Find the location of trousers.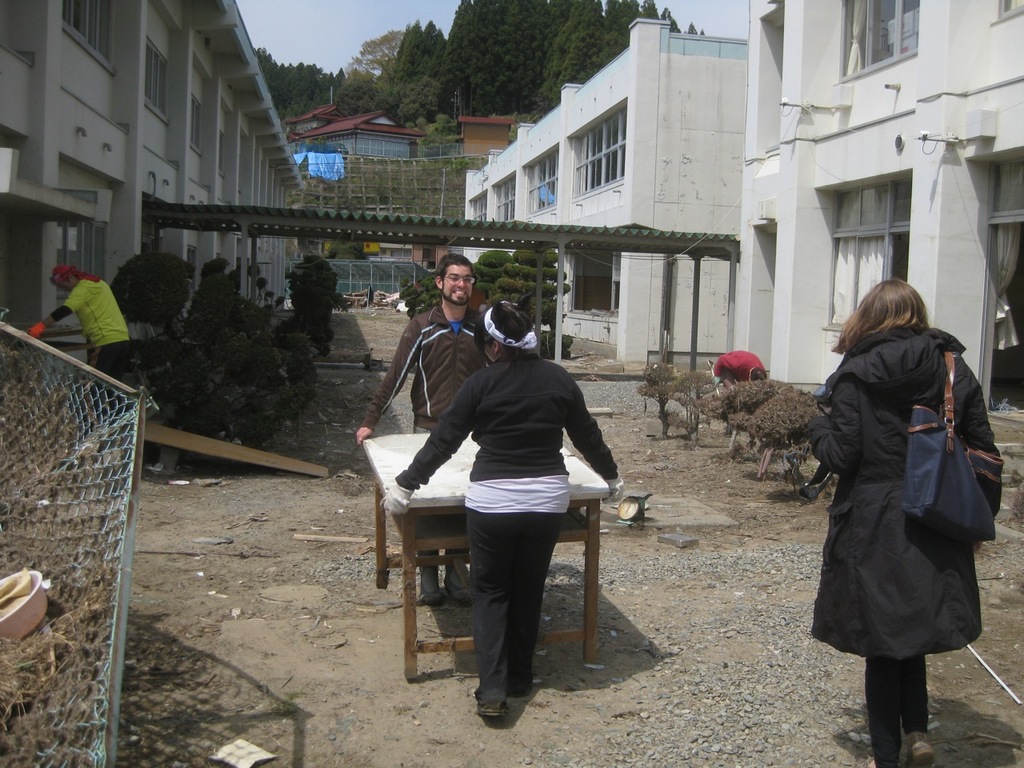
Location: left=408, top=424, right=466, bottom=602.
